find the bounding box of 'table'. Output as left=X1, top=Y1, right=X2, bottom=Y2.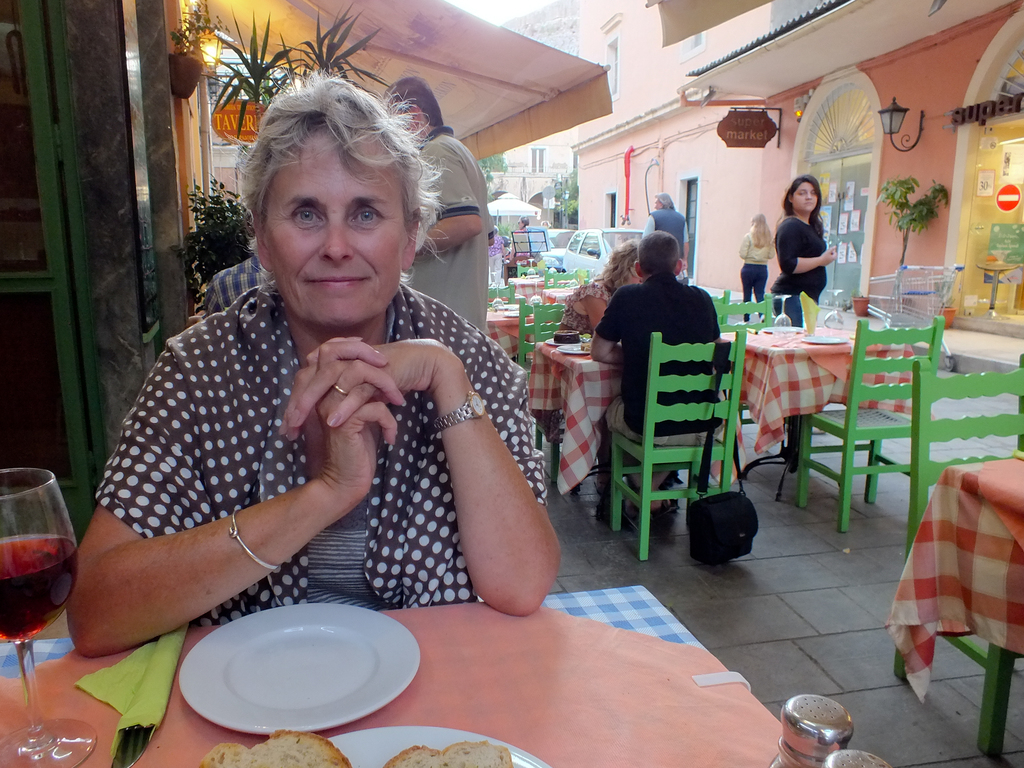
left=734, top=319, right=890, bottom=513.
